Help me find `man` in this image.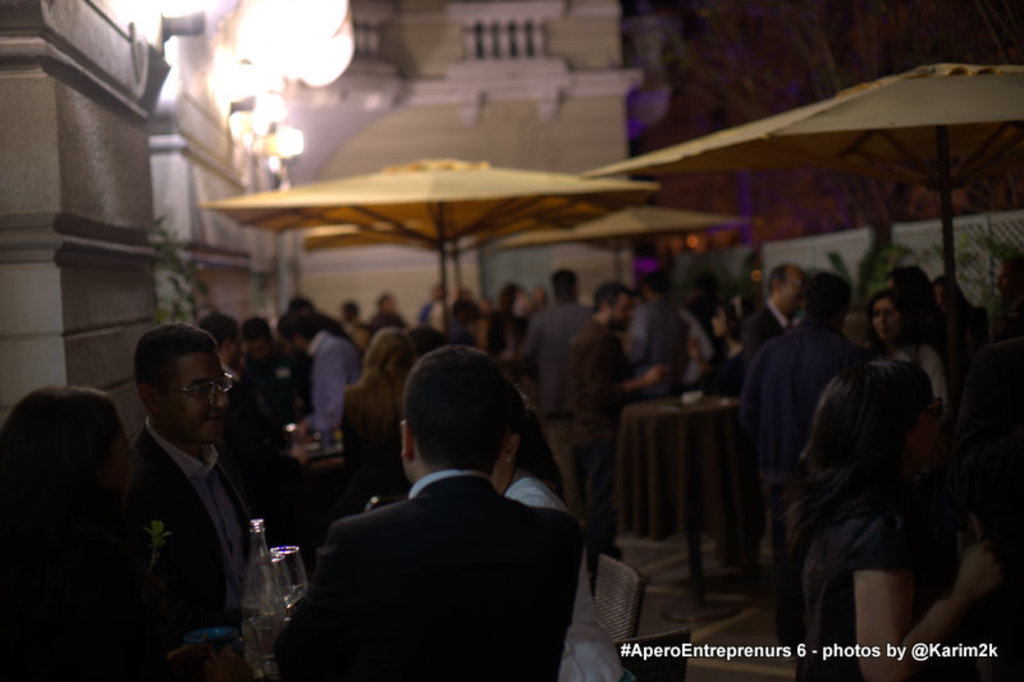
Found it: (275,344,577,681).
